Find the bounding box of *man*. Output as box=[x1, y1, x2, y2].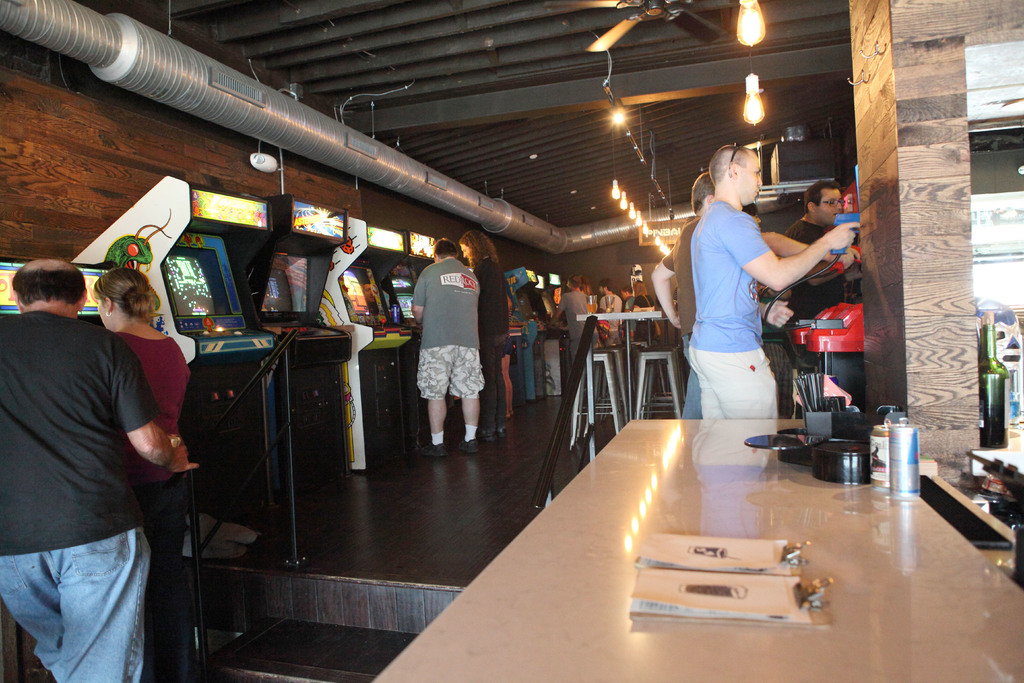
box=[654, 165, 833, 418].
